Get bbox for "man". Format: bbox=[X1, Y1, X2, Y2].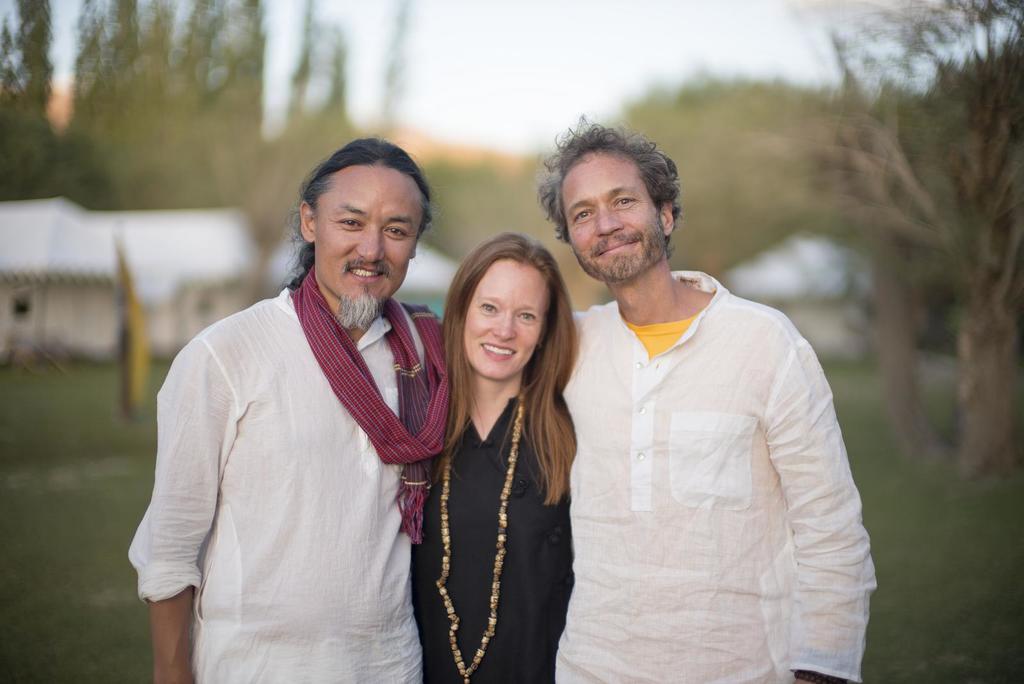
bbox=[127, 134, 459, 683].
